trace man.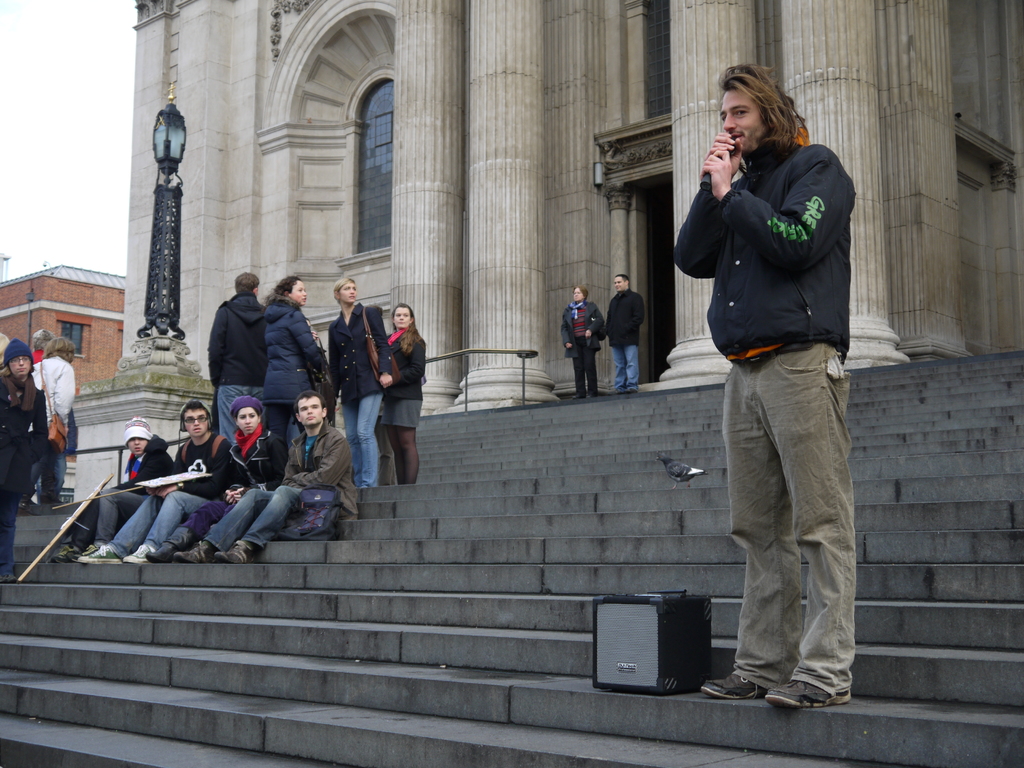
Traced to x1=77, y1=400, x2=231, y2=566.
